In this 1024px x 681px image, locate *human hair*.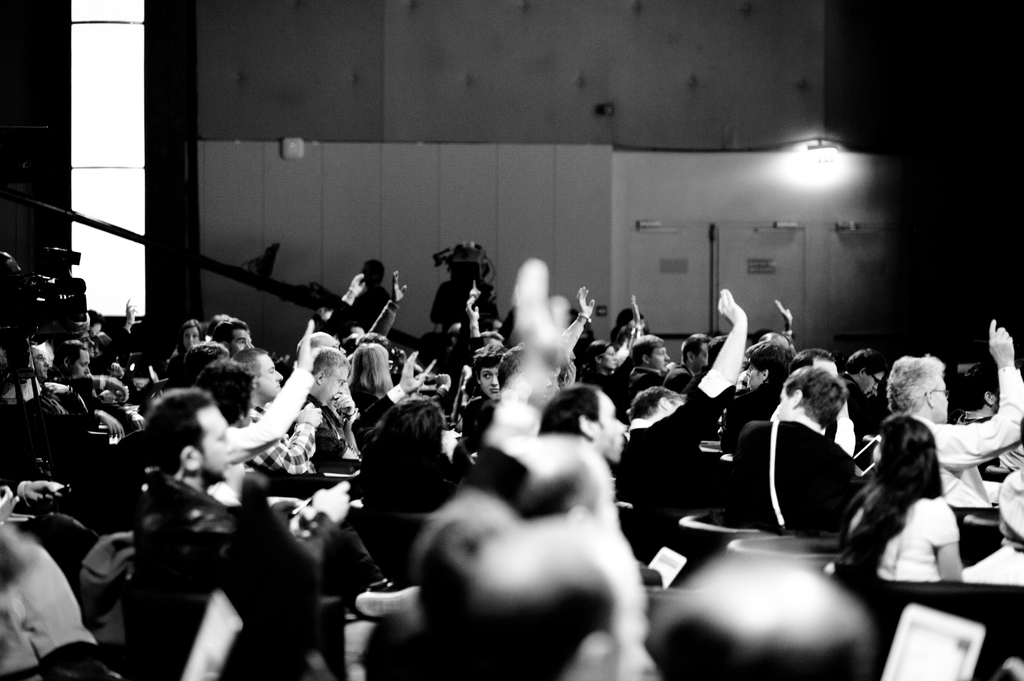
Bounding box: [left=883, top=348, right=949, bottom=419].
